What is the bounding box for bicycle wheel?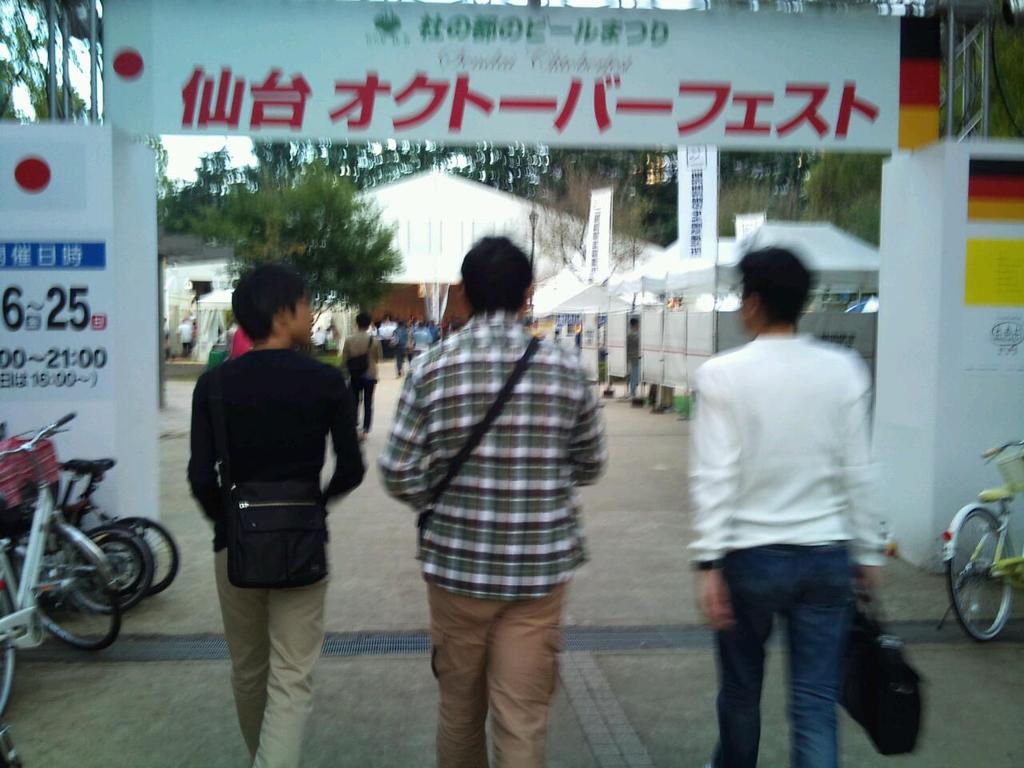
70:524:163:614.
